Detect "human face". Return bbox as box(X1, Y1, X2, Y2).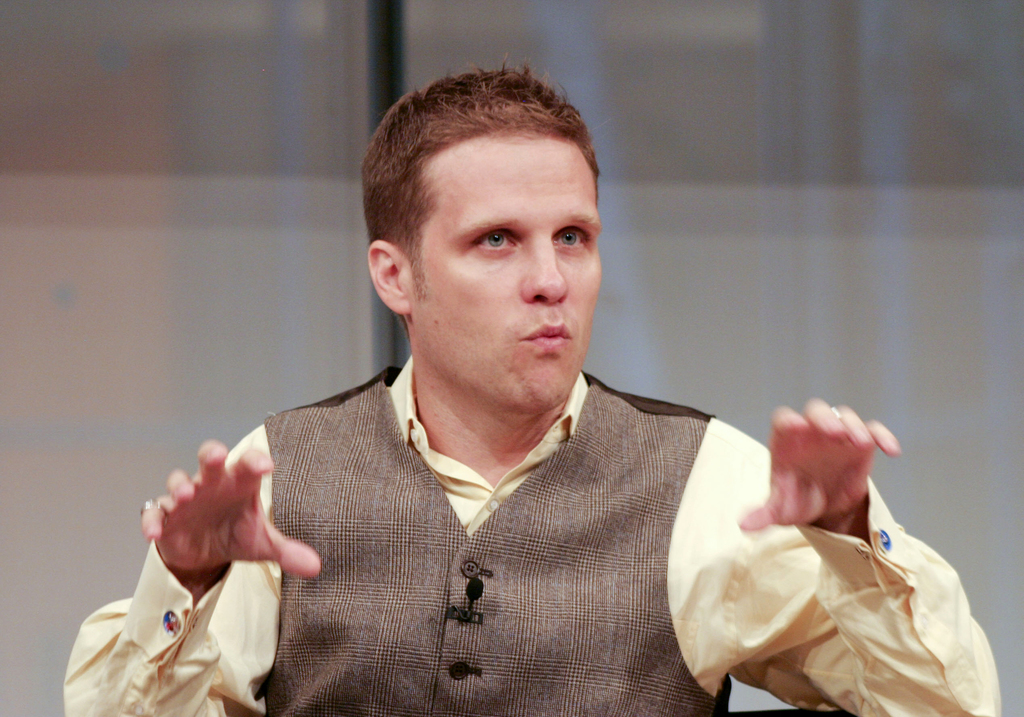
box(401, 129, 600, 413).
